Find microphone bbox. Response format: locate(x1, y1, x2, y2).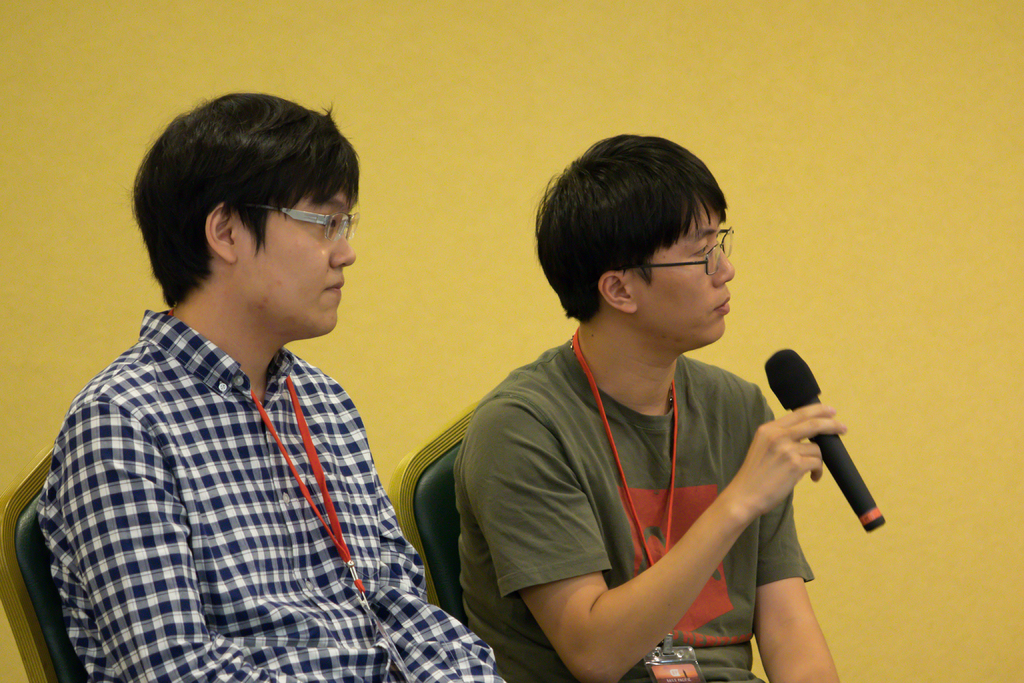
locate(764, 347, 886, 534).
